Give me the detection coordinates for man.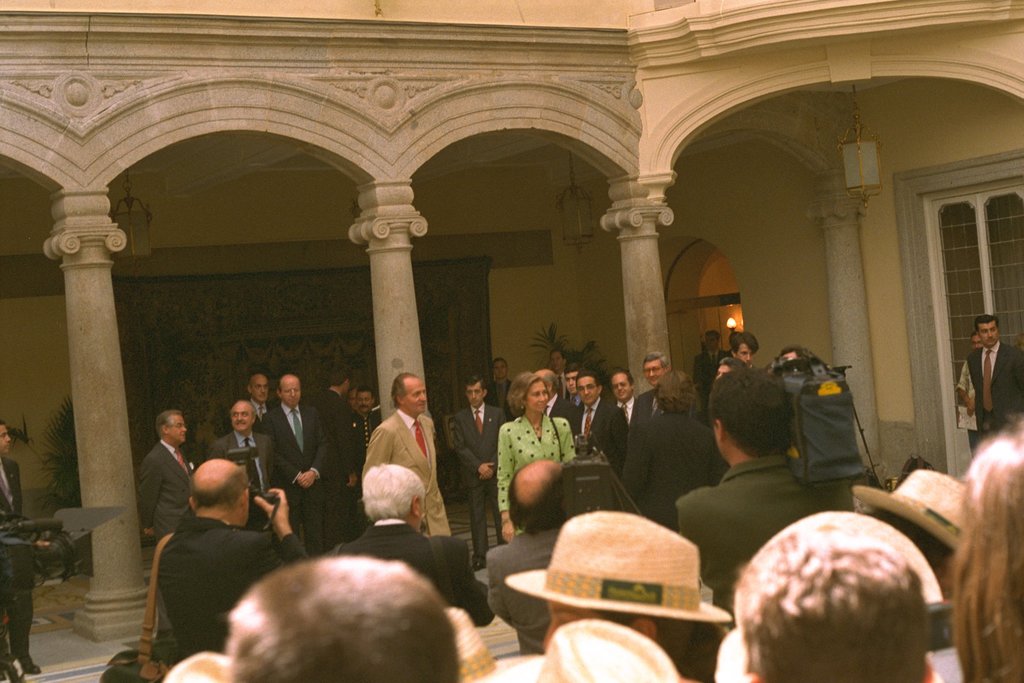
<region>692, 328, 723, 427</region>.
